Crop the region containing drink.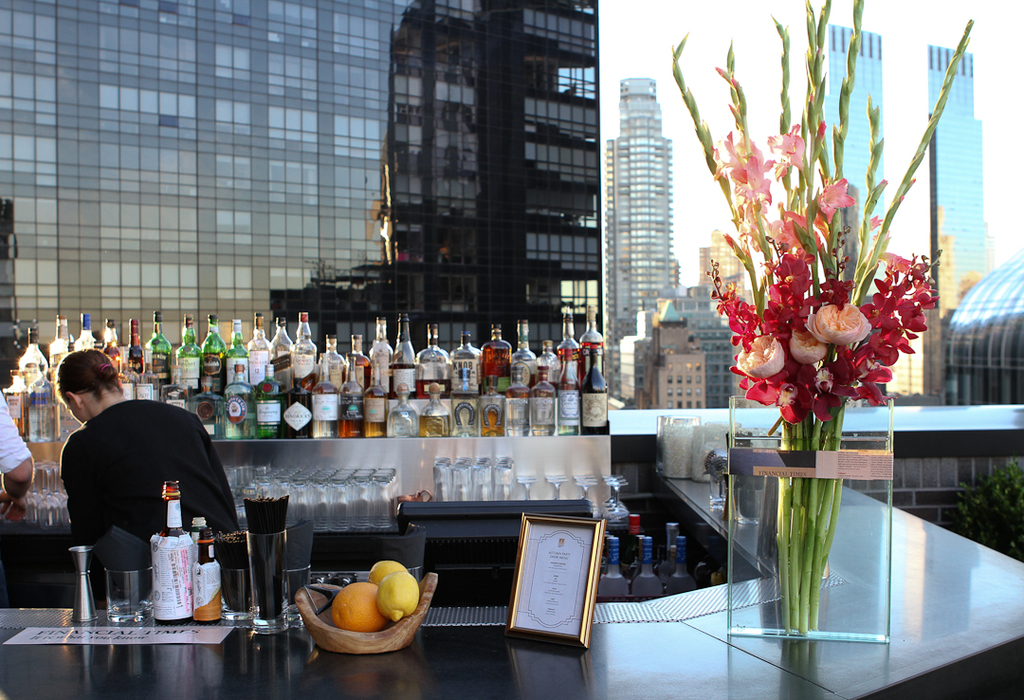
Crop region: [76, 312, 96, 346].
